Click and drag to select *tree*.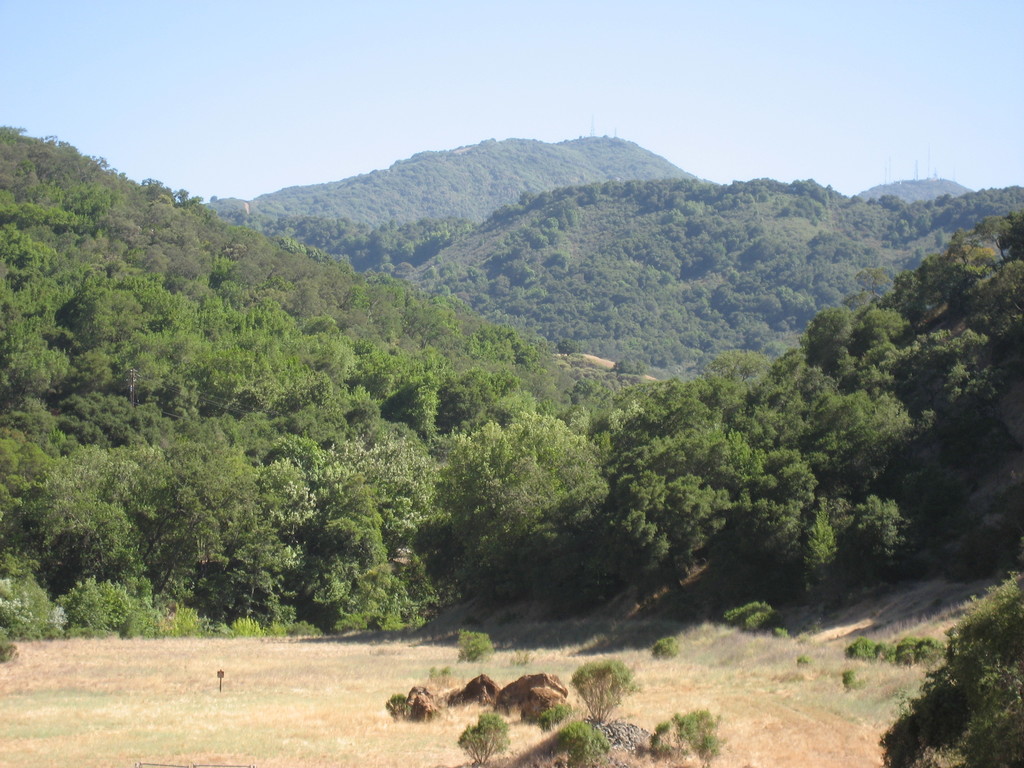
Selection: detection(0, 627, 22, 663).
